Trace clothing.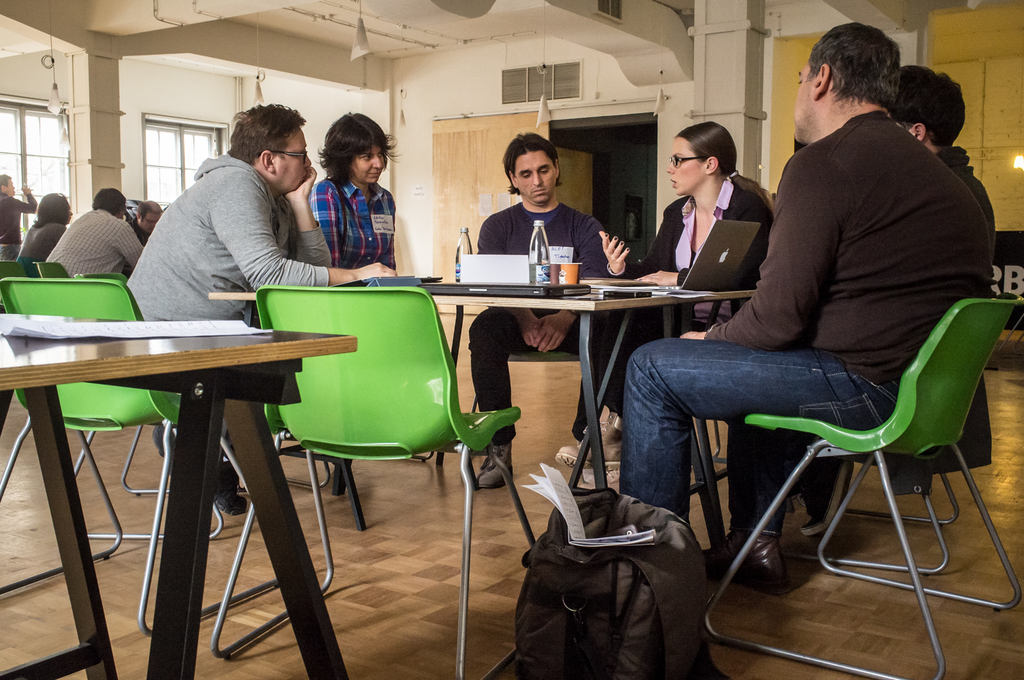
Traced to <region>877, 144, 992, 498</region>.
